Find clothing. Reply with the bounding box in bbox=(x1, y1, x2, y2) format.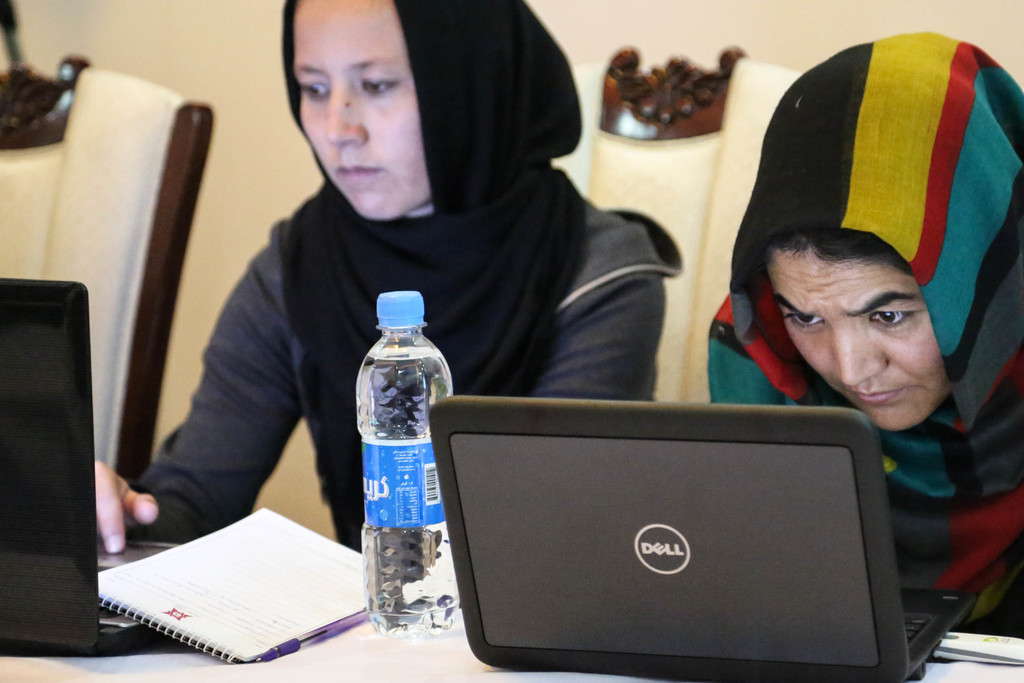
bbox=(150, 31, 772, 524).
